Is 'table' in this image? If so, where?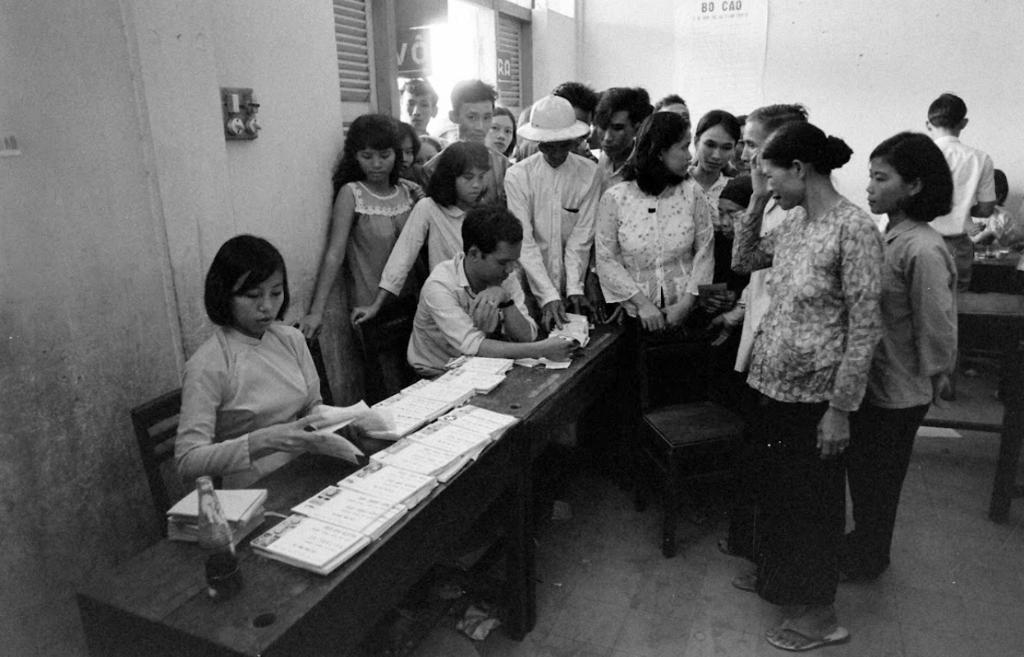
Yes, at [x1=58, y1=250, x2=651, y2=656].
